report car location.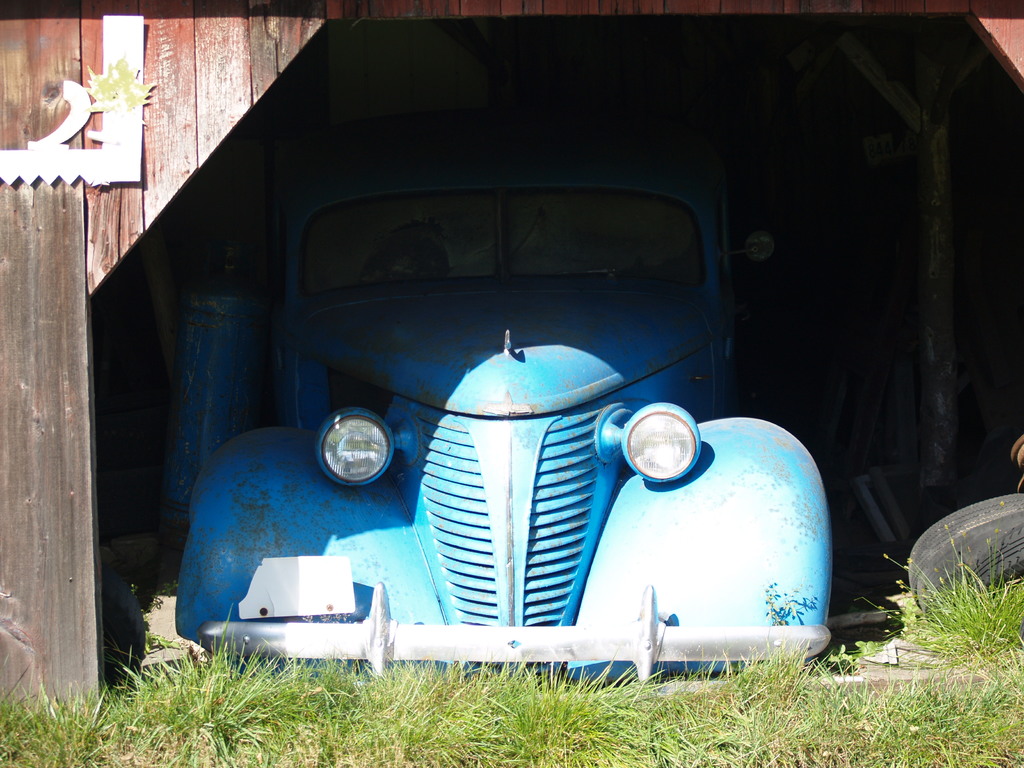
Report: [100,87,854,728].
